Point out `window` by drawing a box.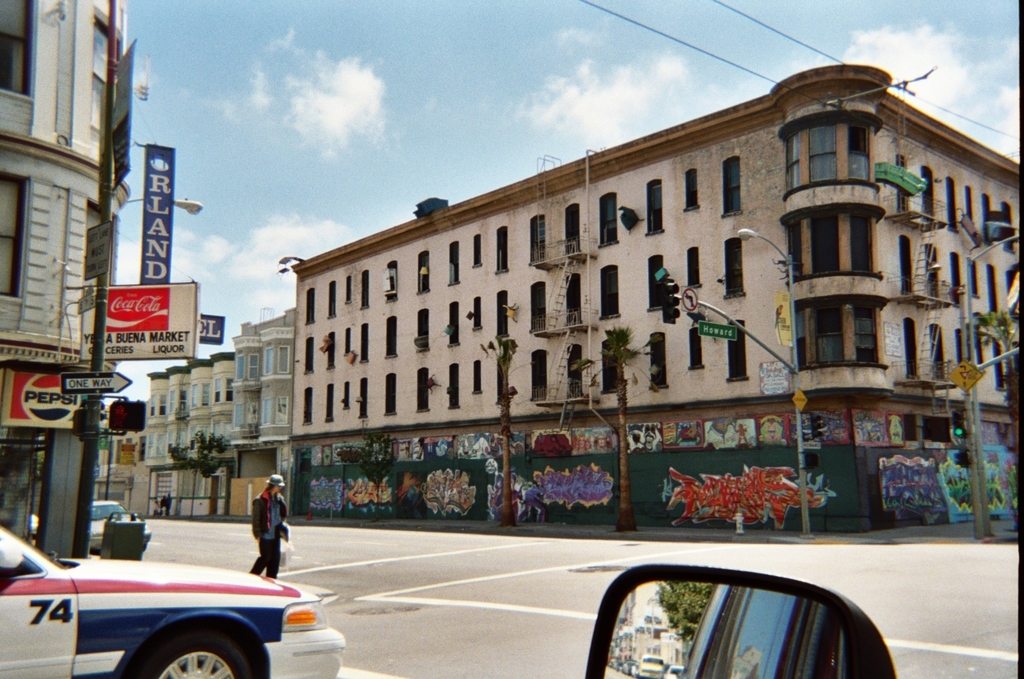
599,190,616,251.
